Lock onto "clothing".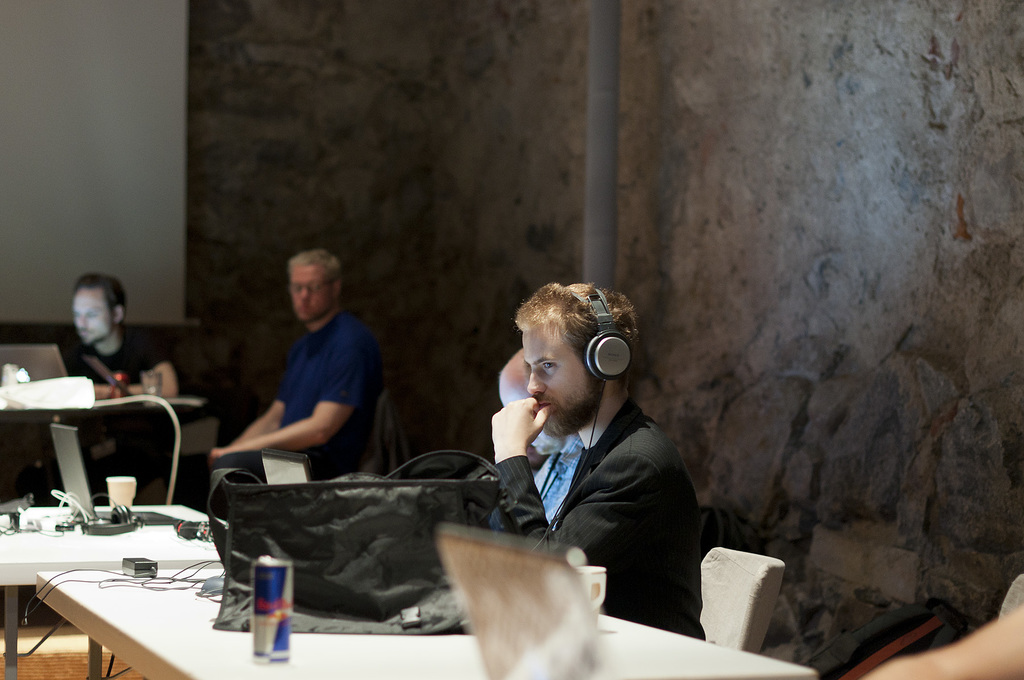
Locked: [x1=66, y1=337, x2=166, y2=458].
